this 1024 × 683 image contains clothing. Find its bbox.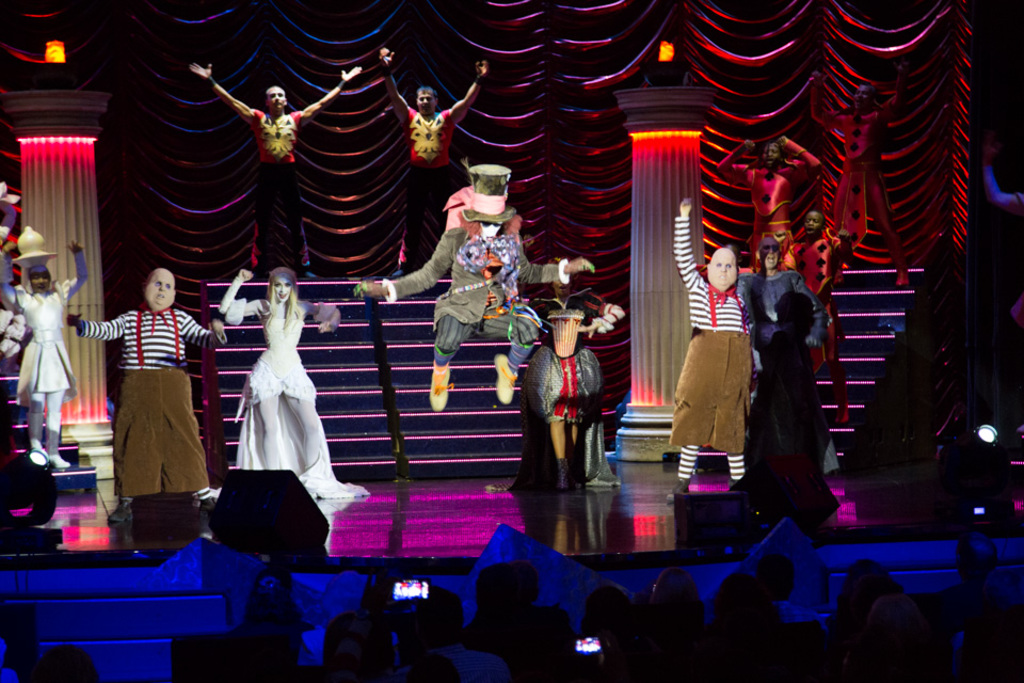
[484, 281, 623, 496].
